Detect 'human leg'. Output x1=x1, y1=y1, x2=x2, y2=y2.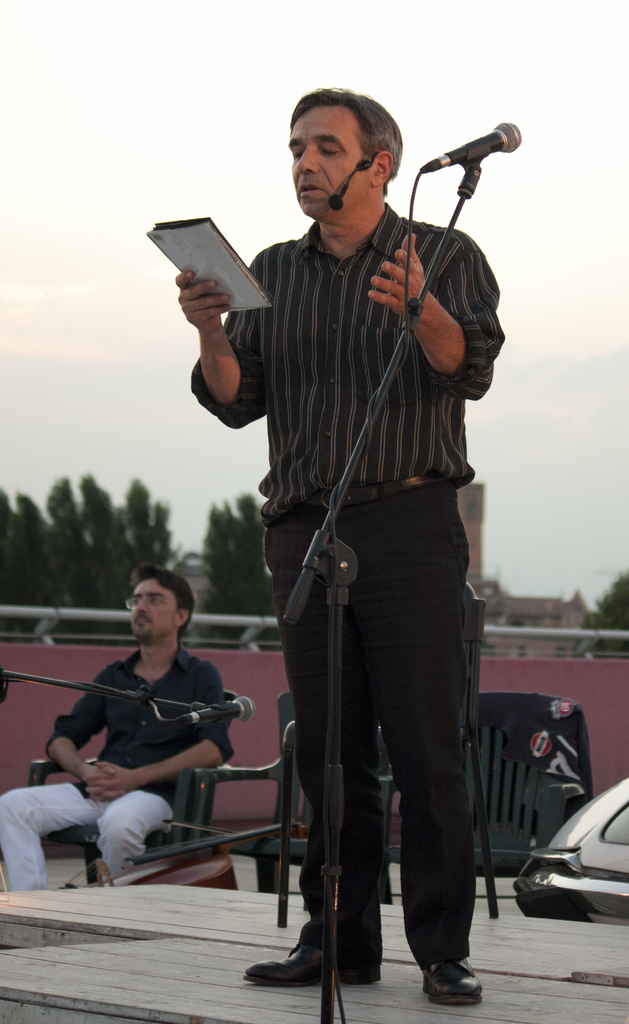
x1=241, y1=492, x2=359, y2=980.
